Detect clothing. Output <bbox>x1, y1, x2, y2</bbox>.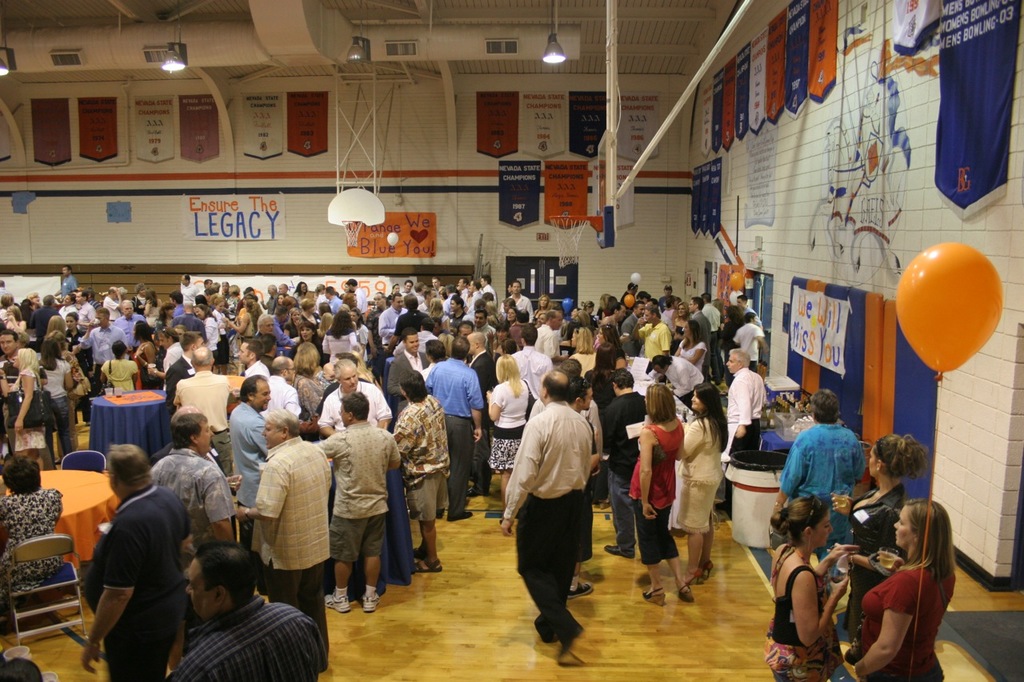
<bbox>596, 394, 643, 556</bbox>.
